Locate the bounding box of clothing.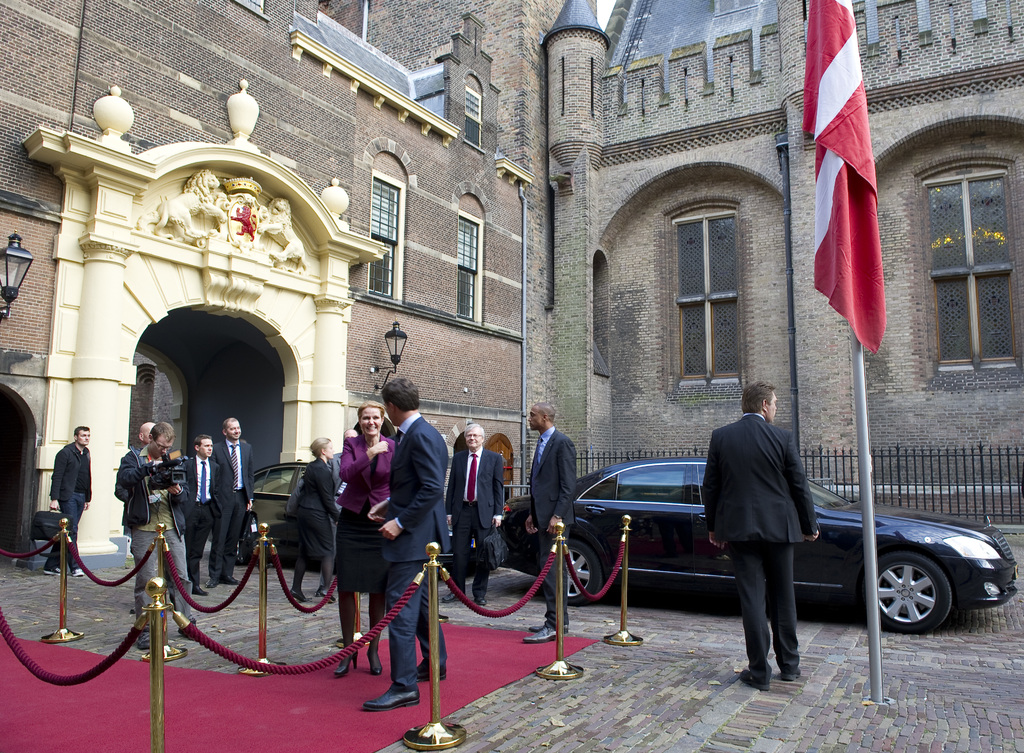
Bounding box: {"x1": 386, "y1": 410, "x2": 447, "y2": 684}.
